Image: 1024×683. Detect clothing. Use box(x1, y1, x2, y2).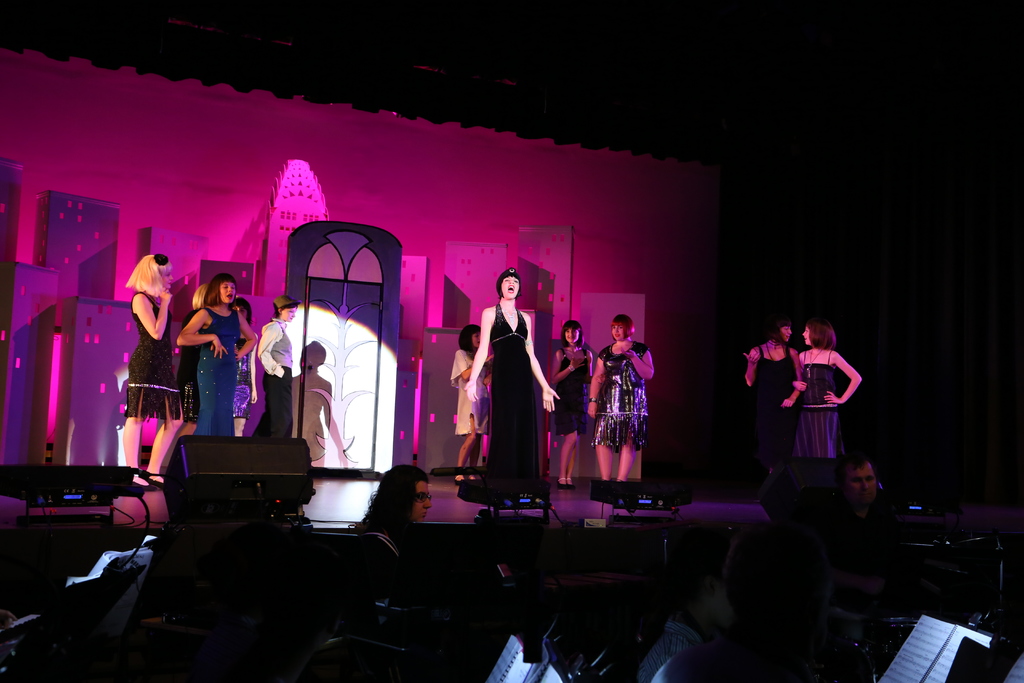
box(450, 349, 491, 435).
